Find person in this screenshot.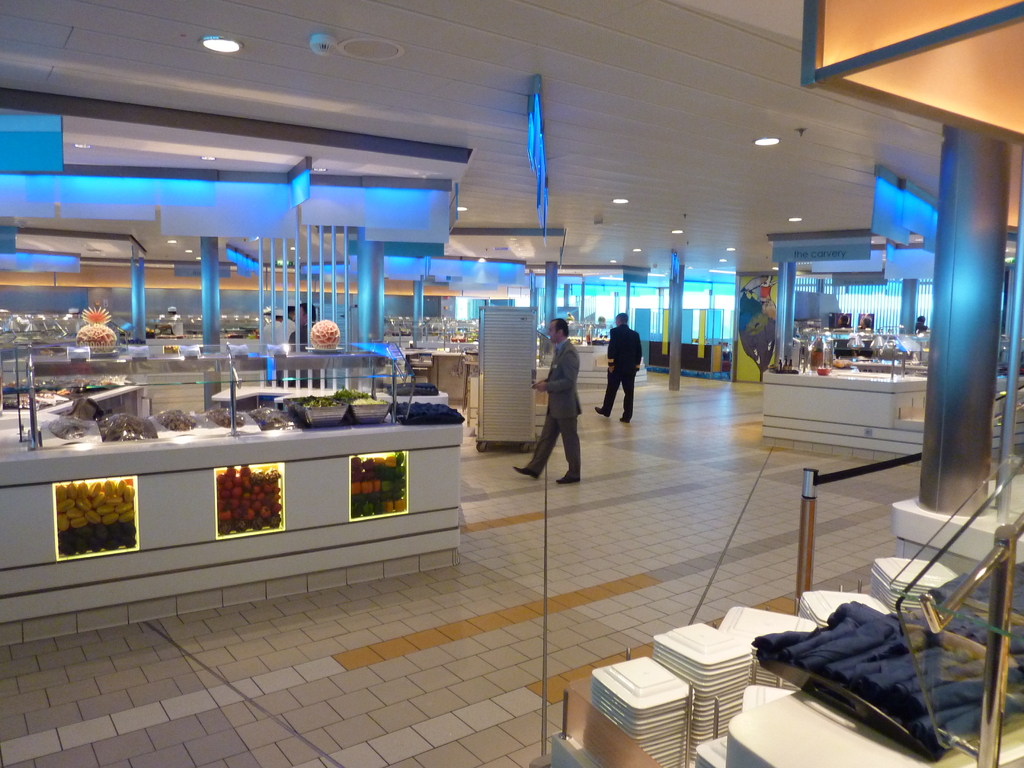
The bounding box for person is l=918, t=312, r=927, b=333.
